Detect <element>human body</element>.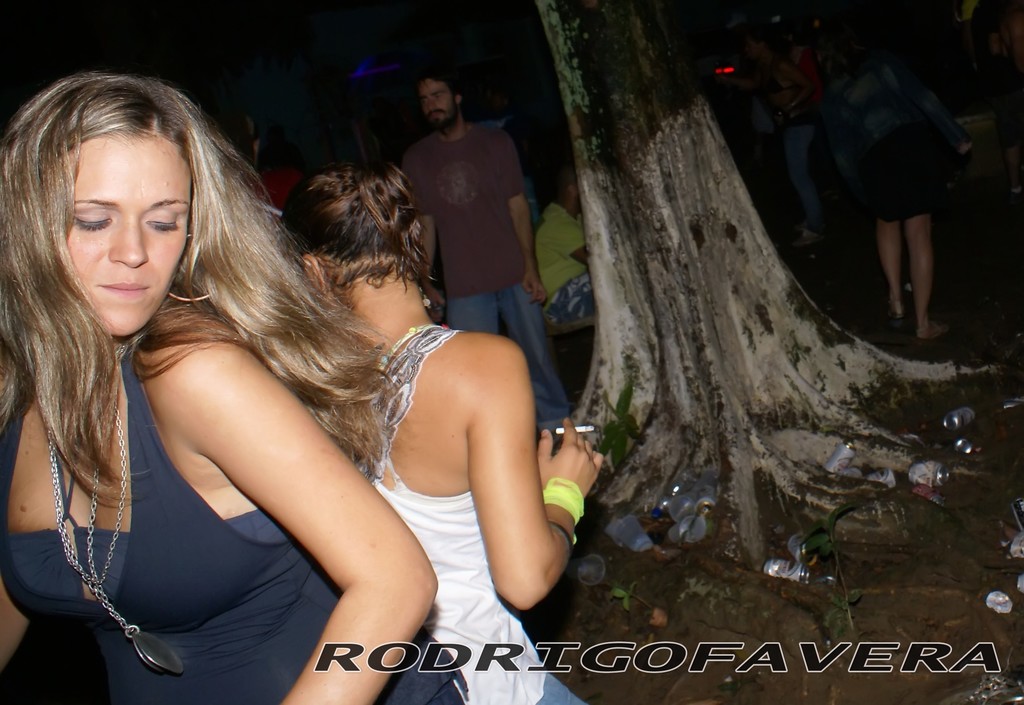
Detected at (319, 271, 601, 704).
